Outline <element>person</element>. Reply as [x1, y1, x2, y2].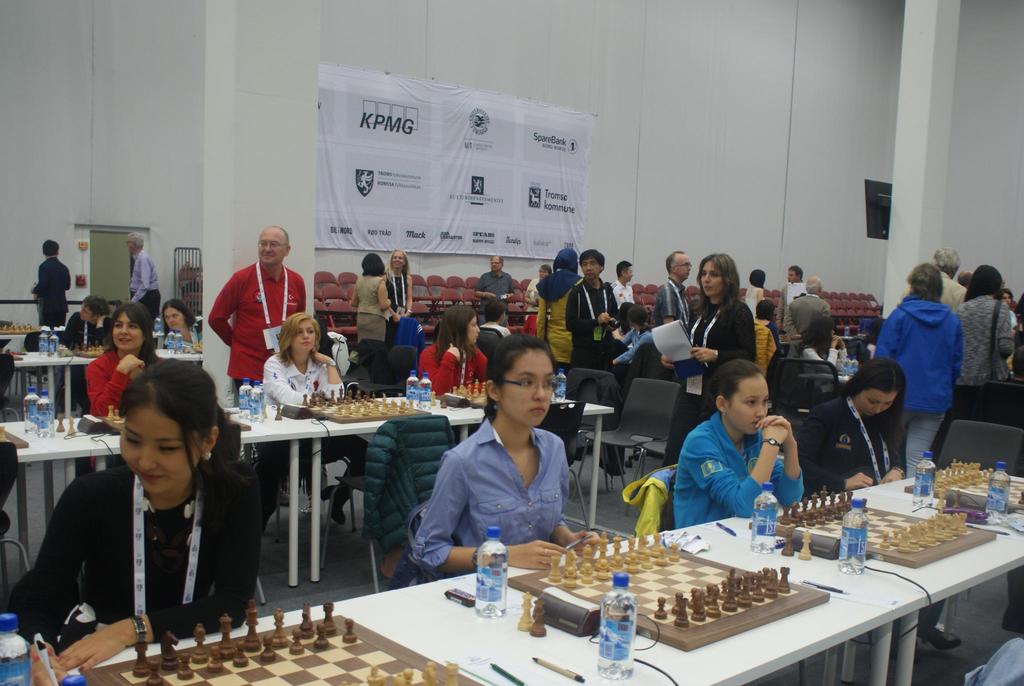
[772, 263, 805, 337].
